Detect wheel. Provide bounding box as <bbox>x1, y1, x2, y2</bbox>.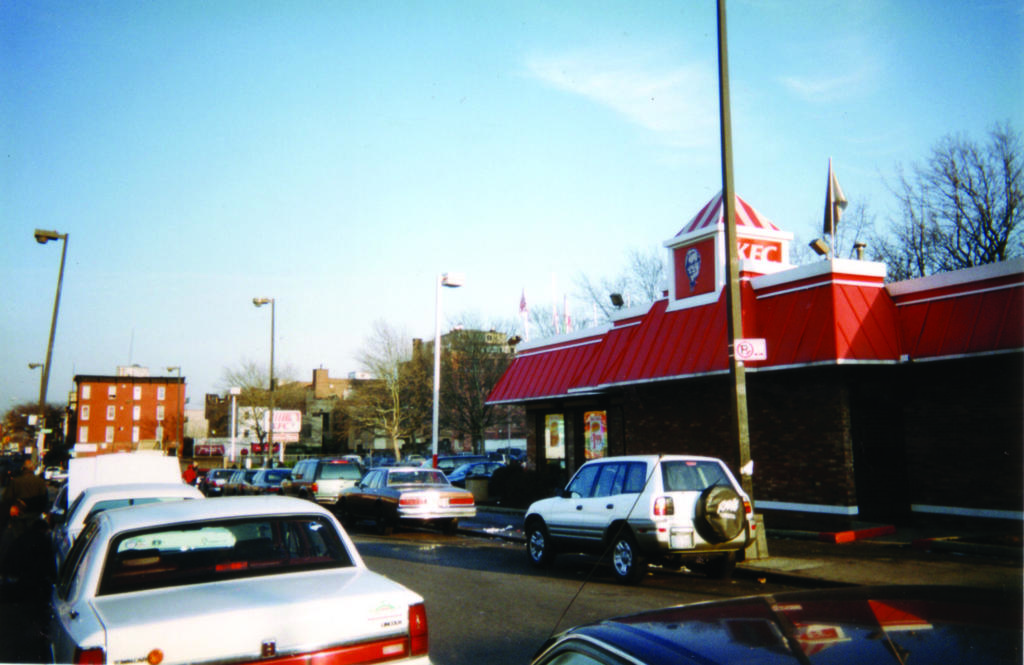
<bbox>696, 489, 748, 545</bbox>.
